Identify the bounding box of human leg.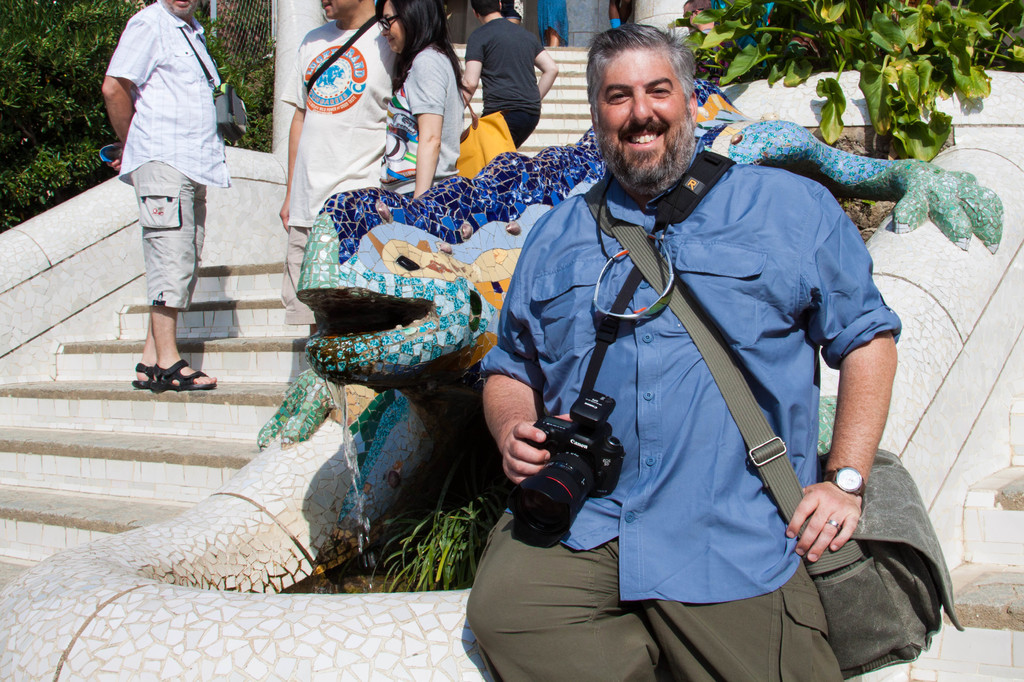
(648,468,839,681).
